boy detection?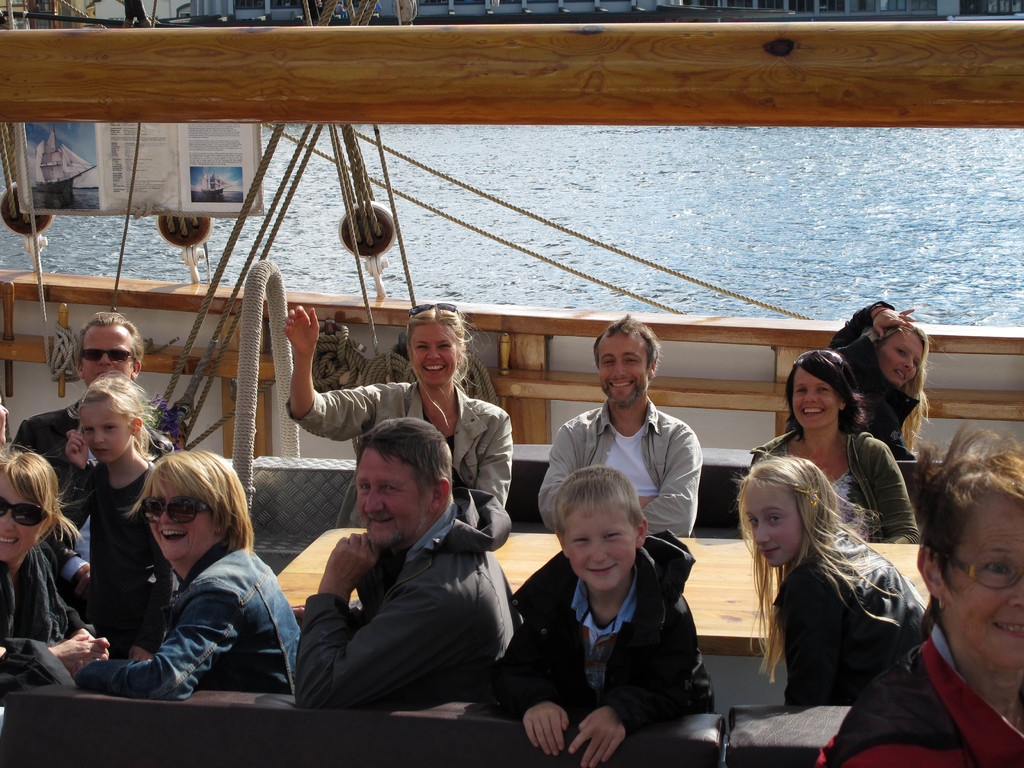
detection(490, 451, 724, 757)
